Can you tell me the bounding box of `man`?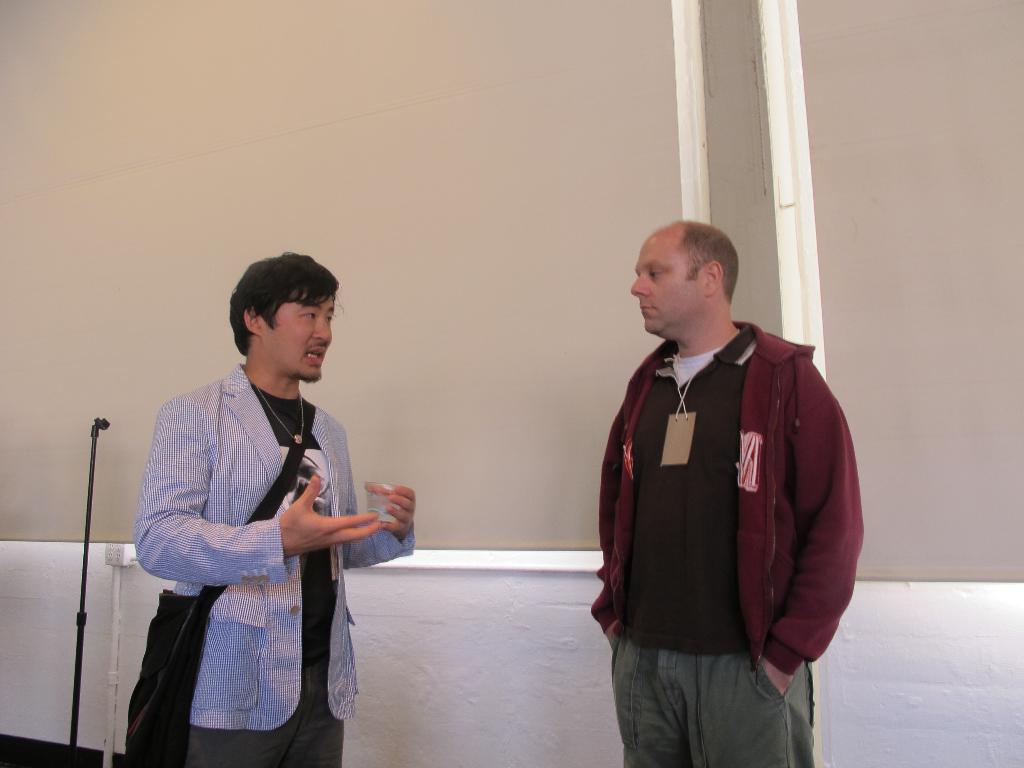
<region>131, 246, 428, 767</region>.
